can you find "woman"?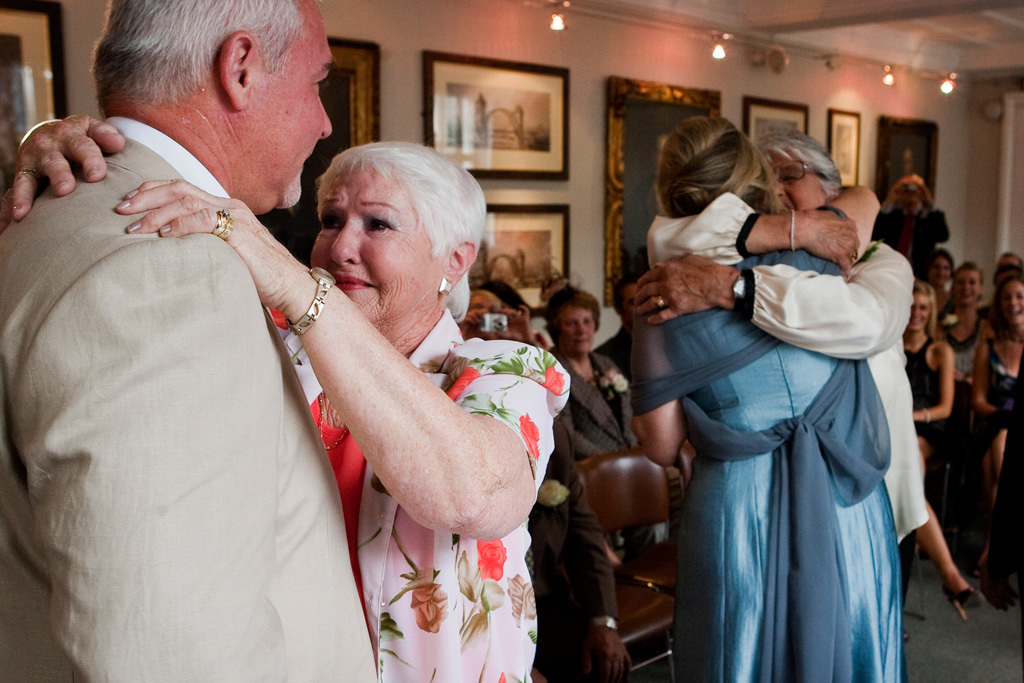
Yes, bounding box: (left=0, top=113, right=572, bottom=682).
